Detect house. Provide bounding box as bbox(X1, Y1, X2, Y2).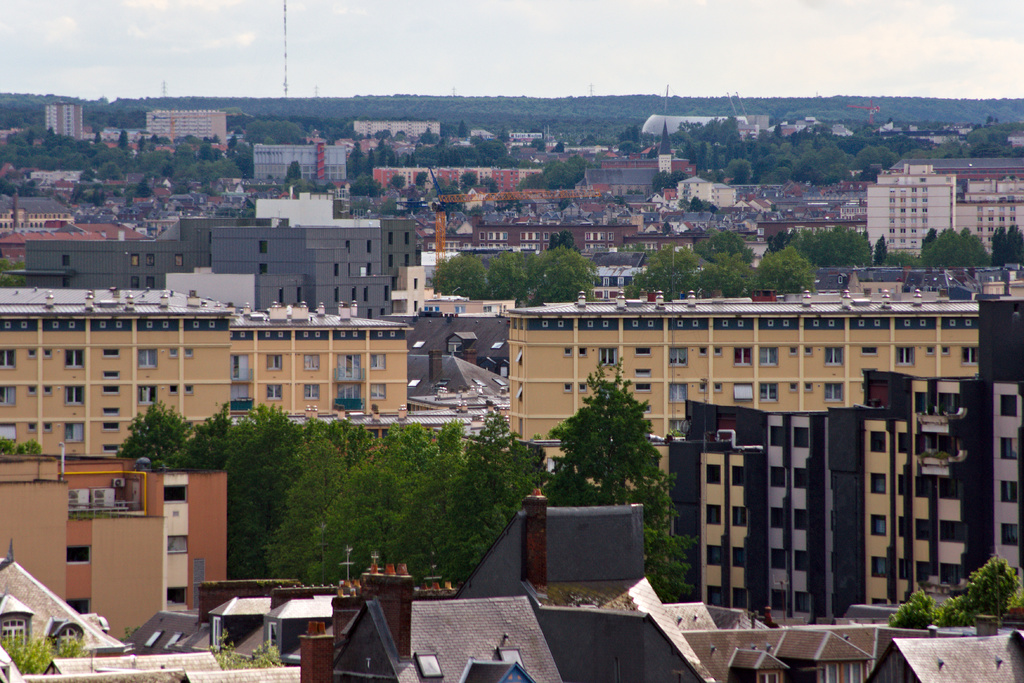
bbox(210, 215, 420, 320).
